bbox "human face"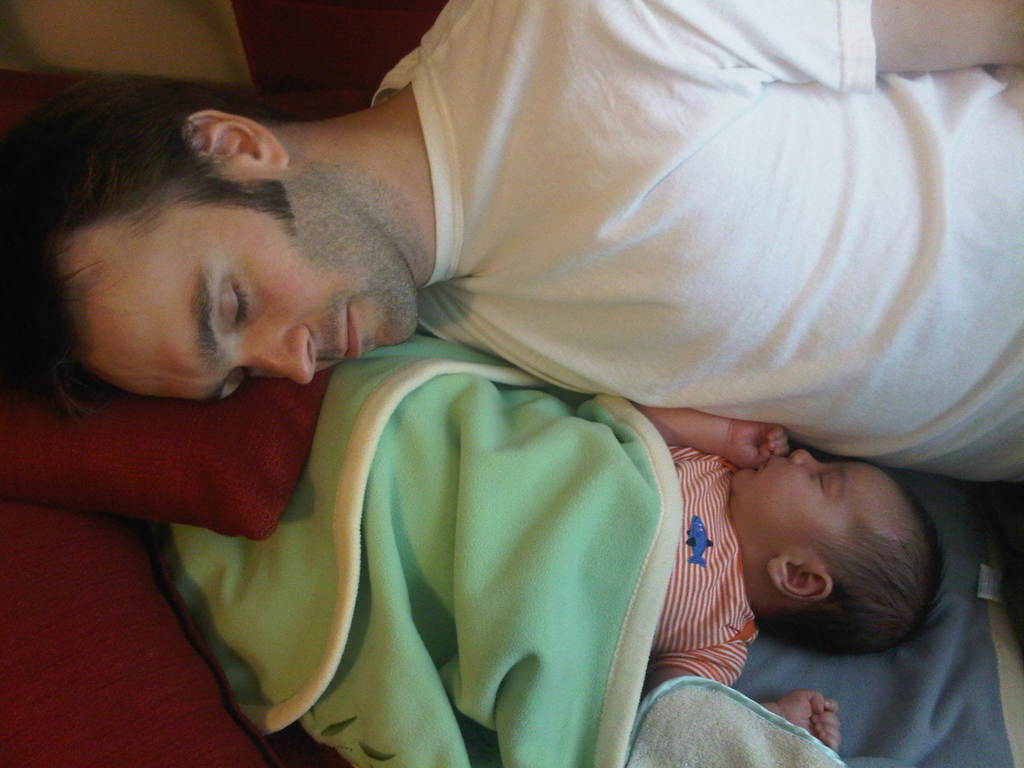
<bbox>731, 445, 912, 548</bbox>
